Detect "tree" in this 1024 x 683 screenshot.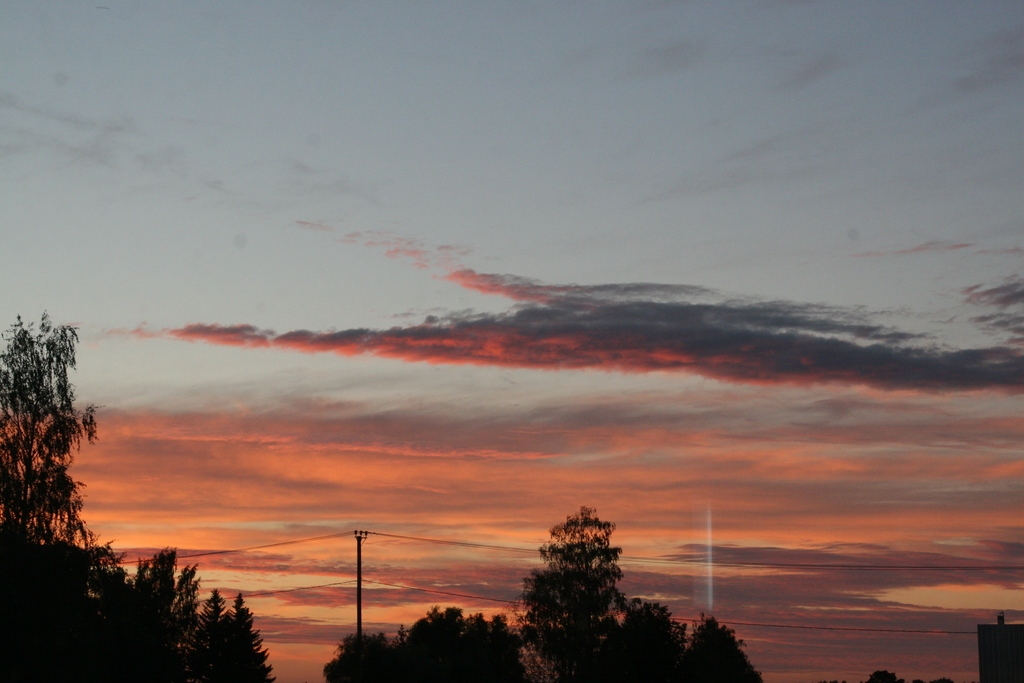
Detection: crop(0, 305, 107, 565).
